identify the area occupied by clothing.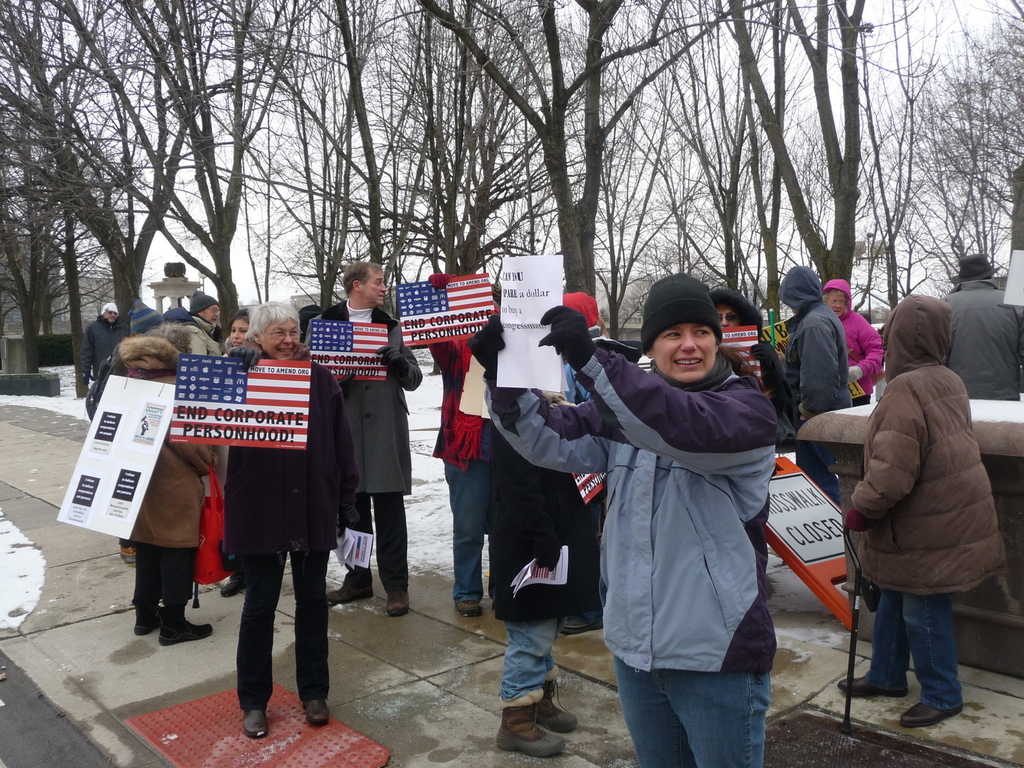
Area: (left=945, top=276, right=1023, bottom=400).
